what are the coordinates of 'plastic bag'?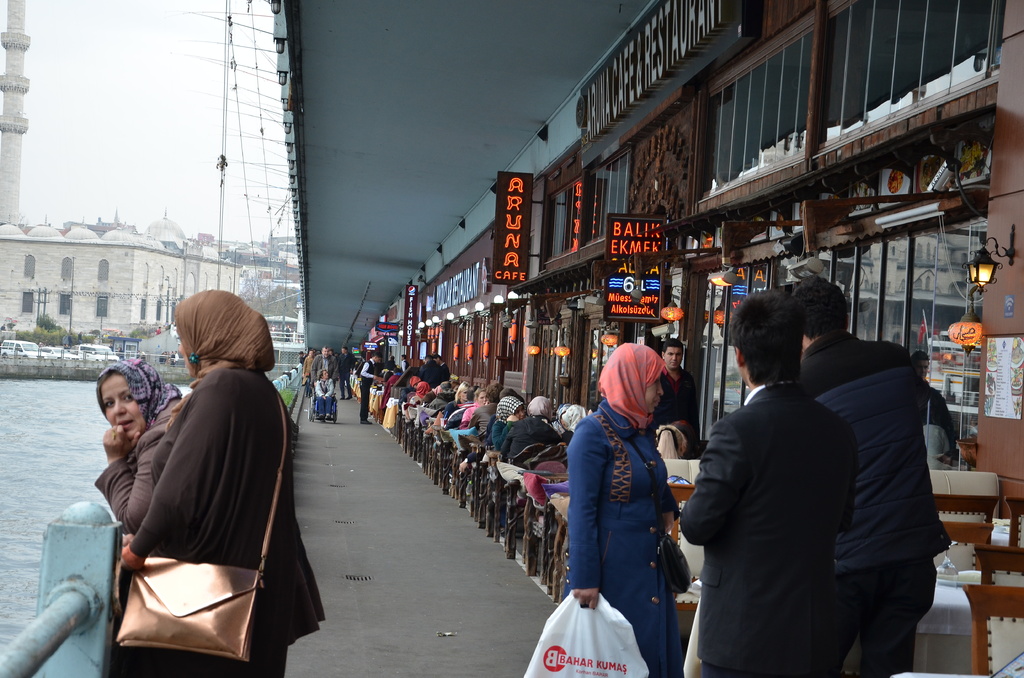
521/583/652/677.
